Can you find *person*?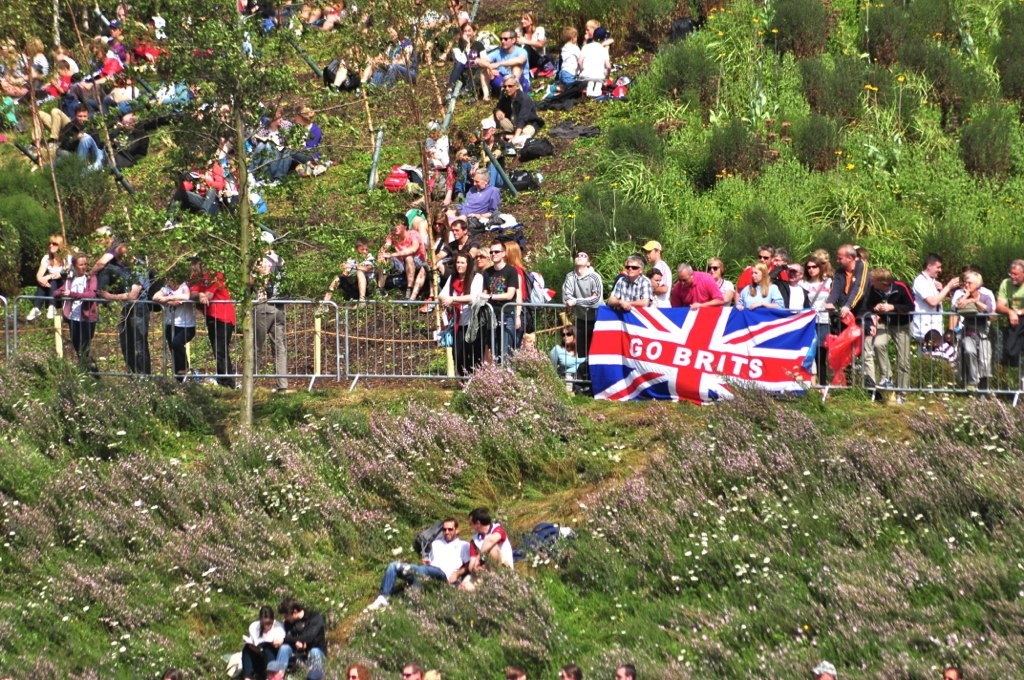
Yes, bounding box: 23, 101, 142, 146.
